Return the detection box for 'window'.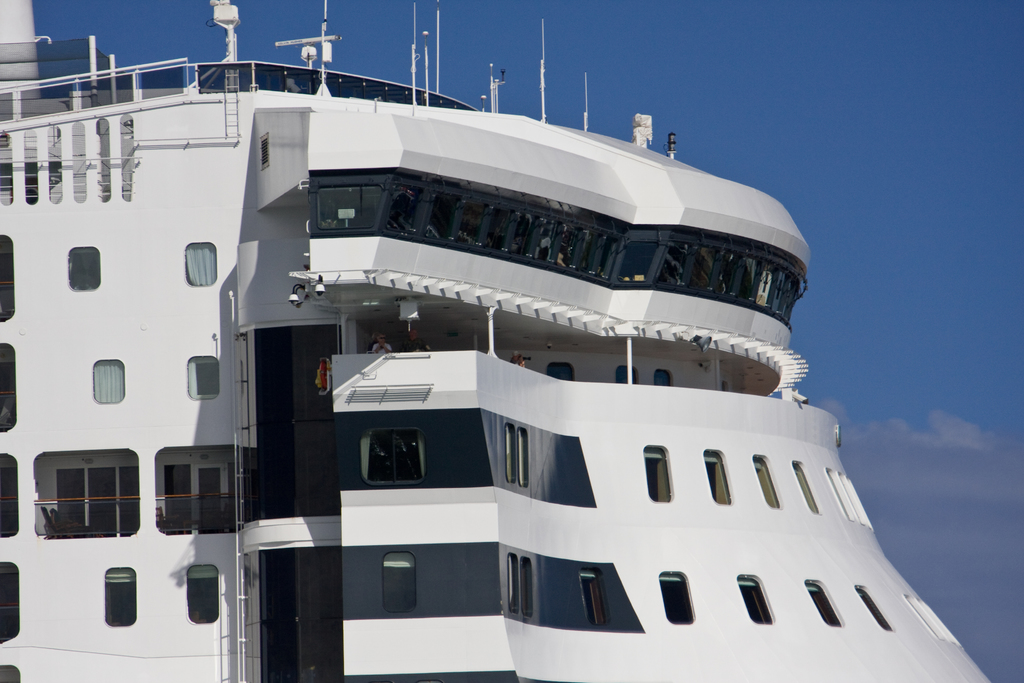
rect(1, 341, 13, 436).
